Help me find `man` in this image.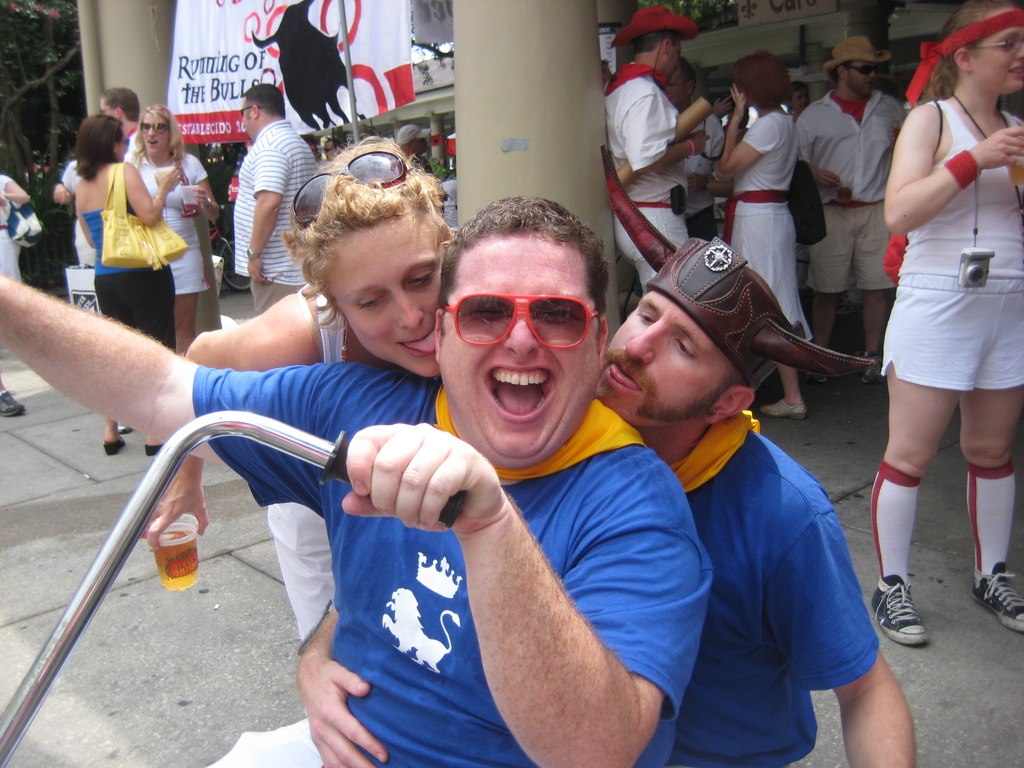
Found it: box(598, 57, 611, 86).
